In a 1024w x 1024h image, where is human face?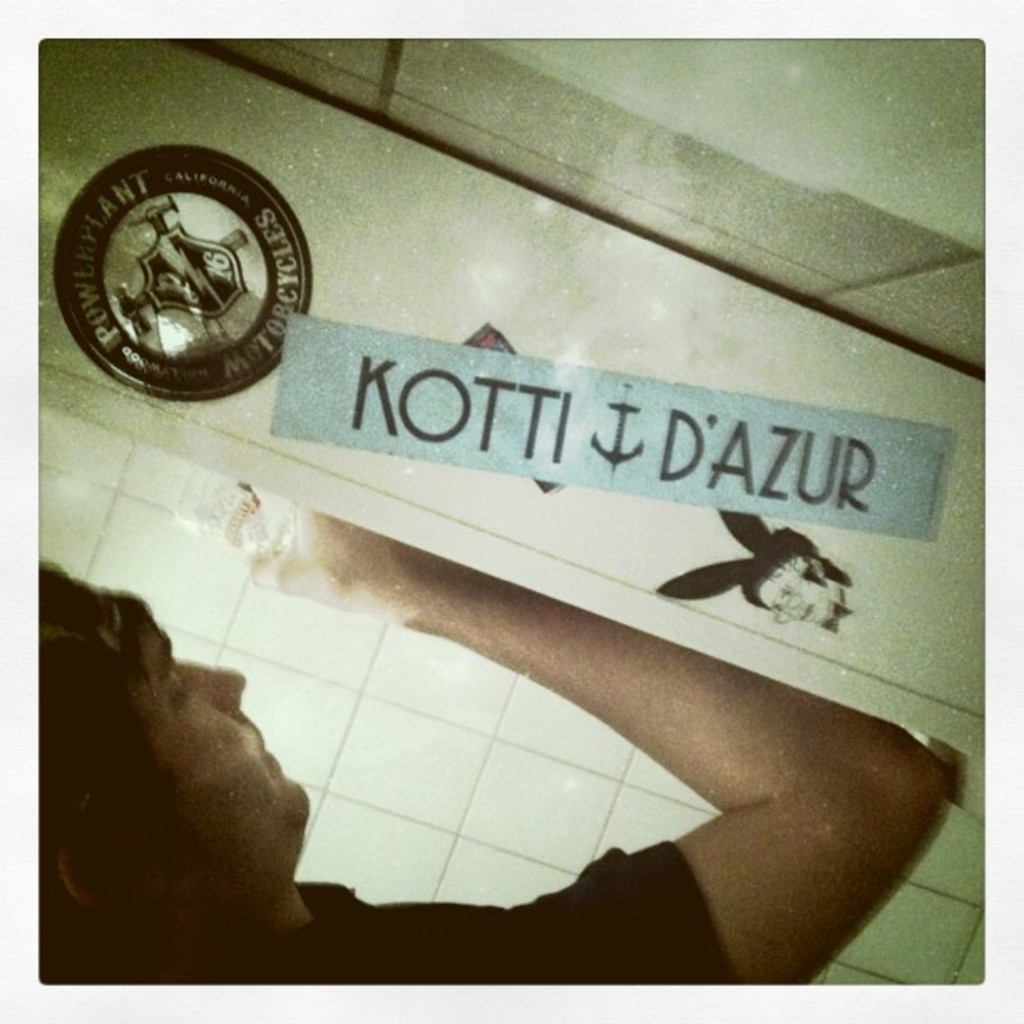
[left=142, top=617, right=305, bottom=847].
